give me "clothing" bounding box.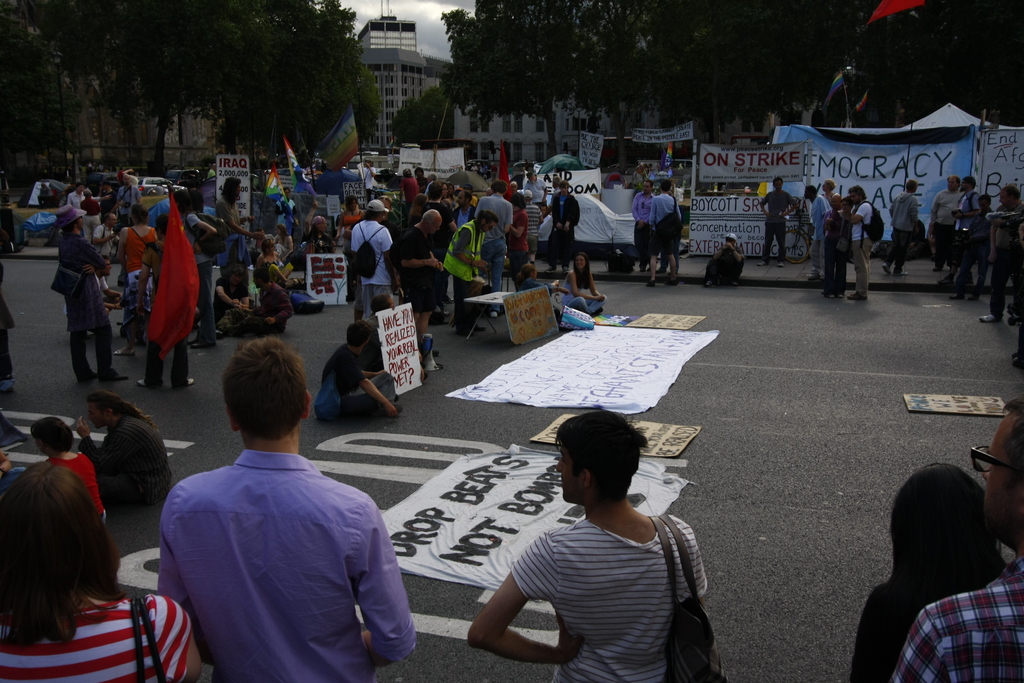
(275, 199, 293, 233).
